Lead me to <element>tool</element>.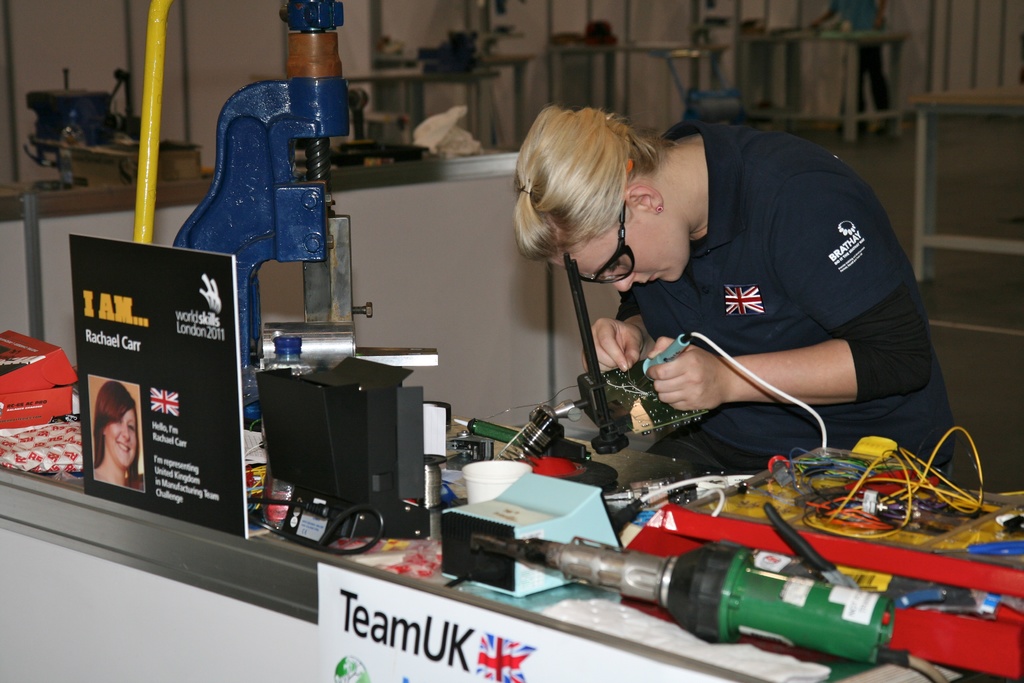
Lead to left=635, top=329, right=828, bottom=461.
